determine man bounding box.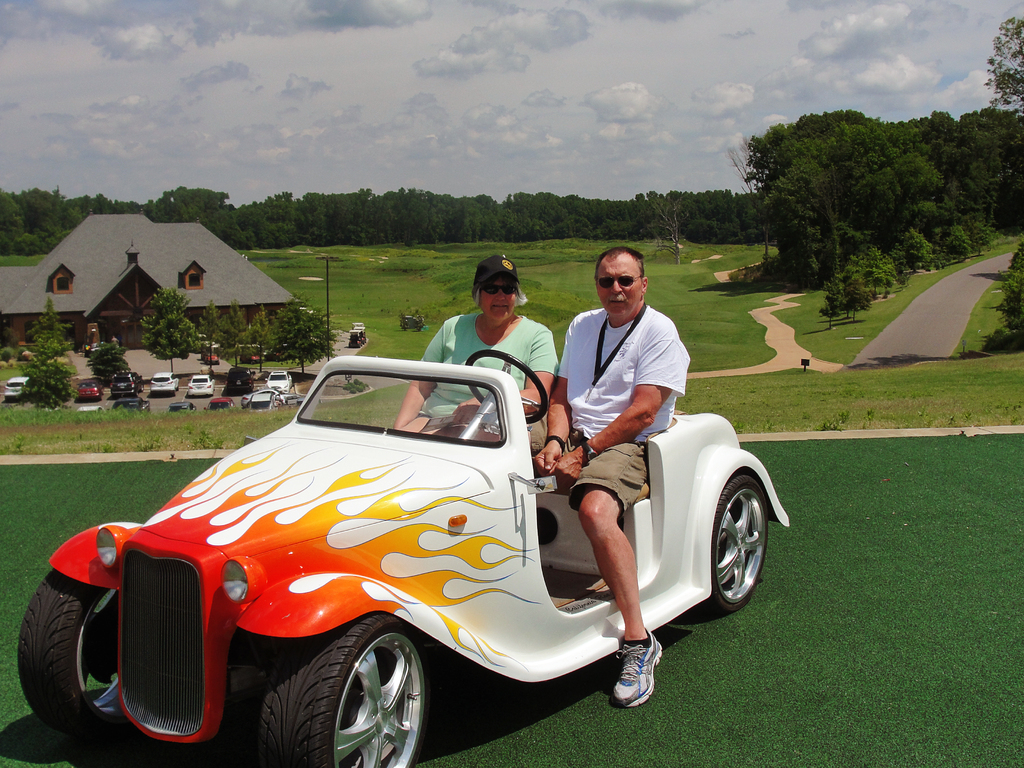
Determined: Rect(438, 250, 692, 711).
